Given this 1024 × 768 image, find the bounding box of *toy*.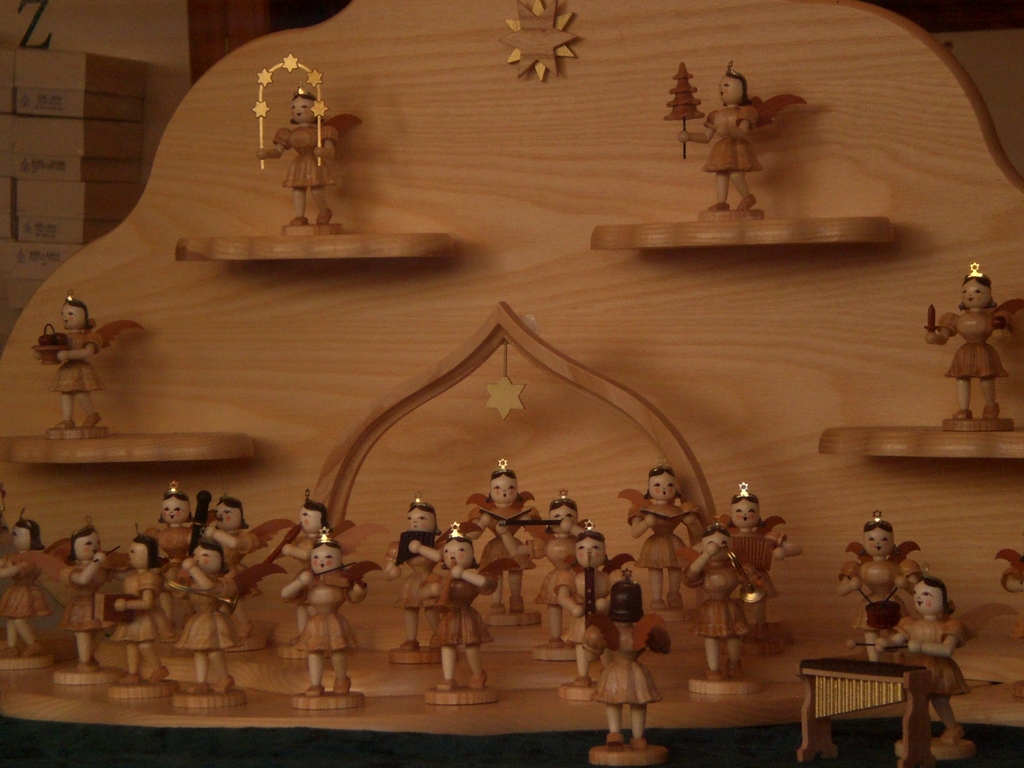
x1=383, y1=495, x2=441, y2=664.
